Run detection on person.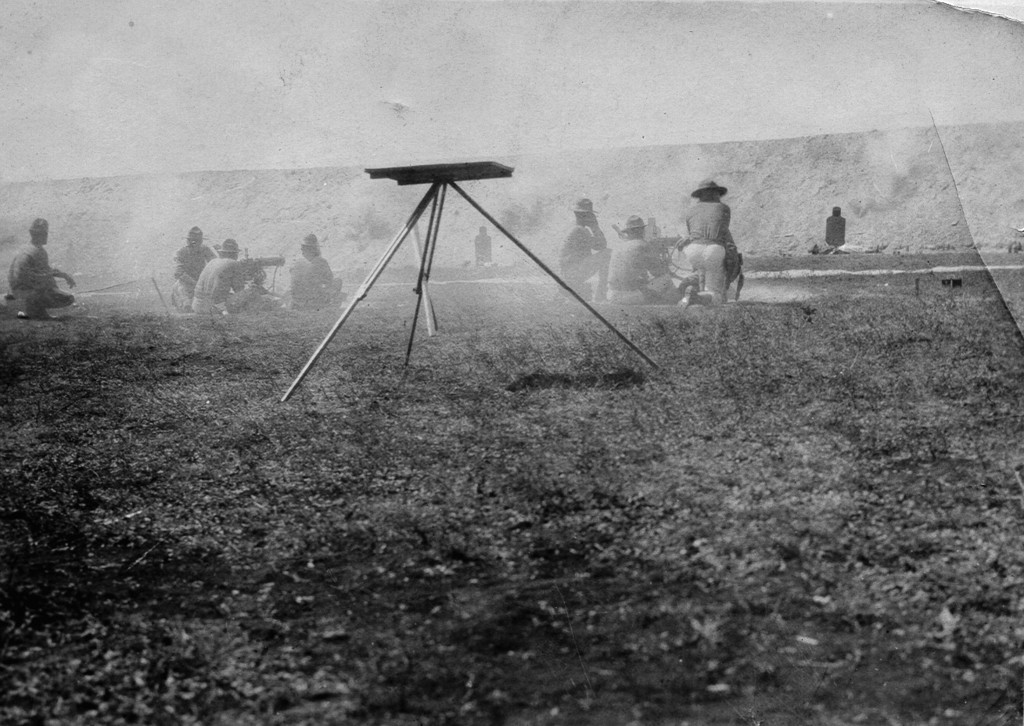
Result: locate(557, 199, 613, 303).
